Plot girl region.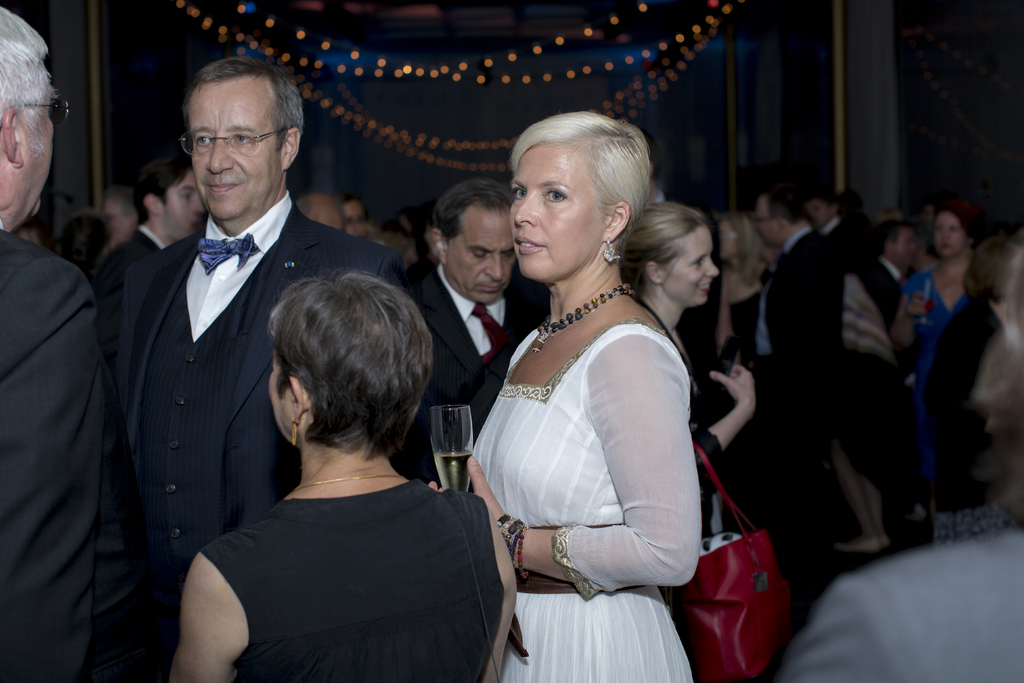
Plotted at l=618, t=204, r=760, b=682.
